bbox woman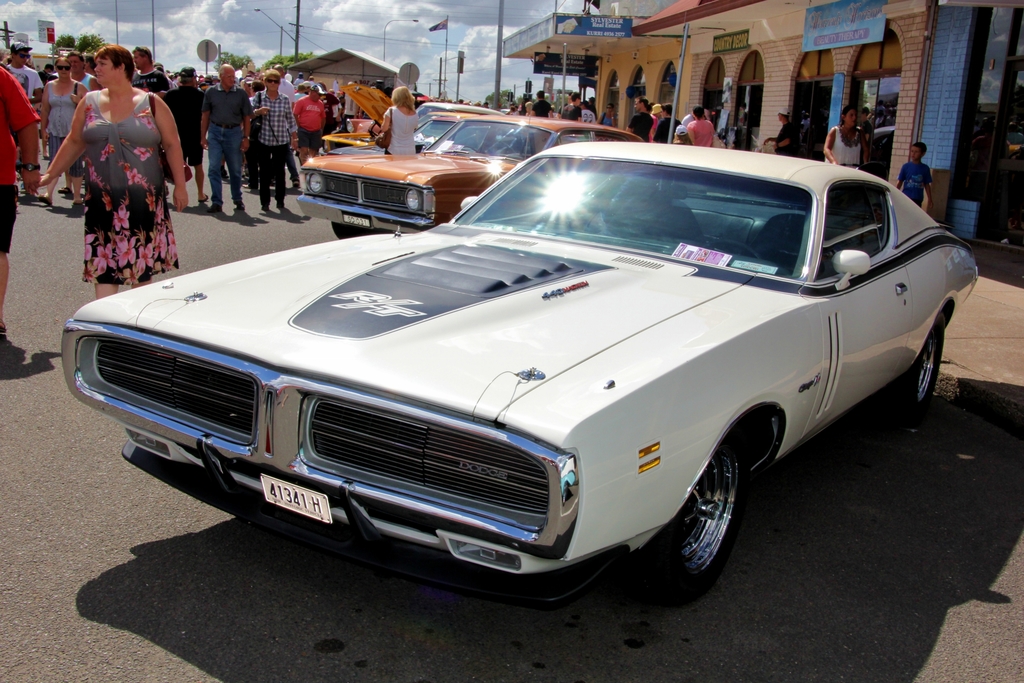
select_region(42, 33, 182, 293)
